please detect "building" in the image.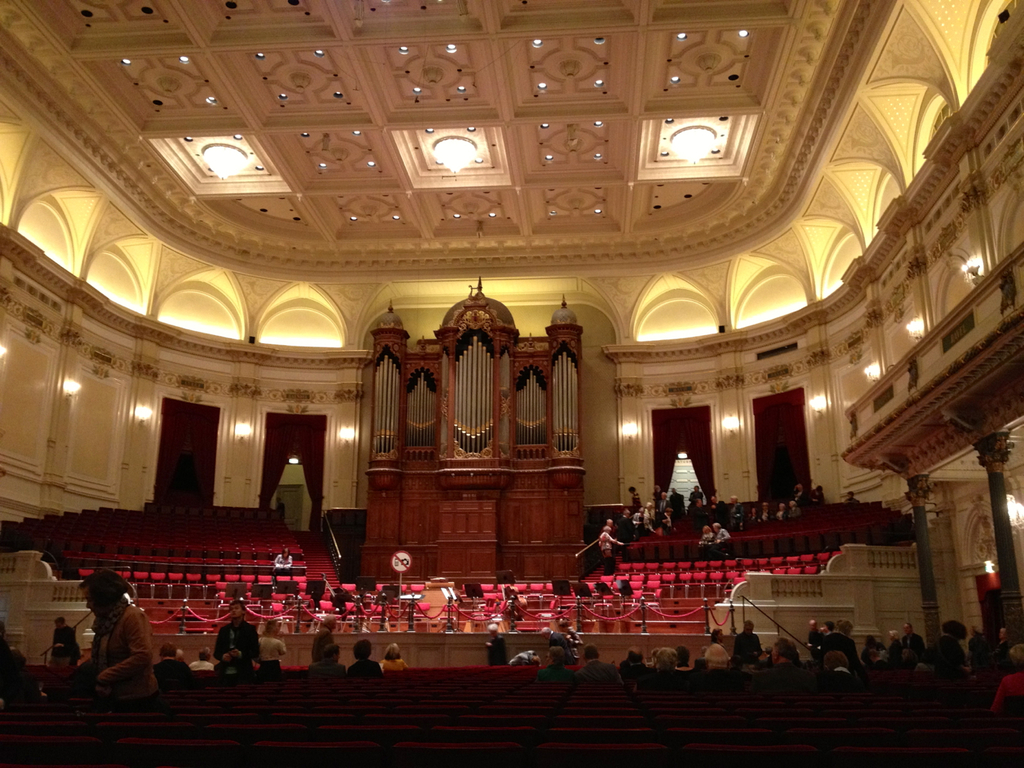
crop(0, 0, 1023, 767).
